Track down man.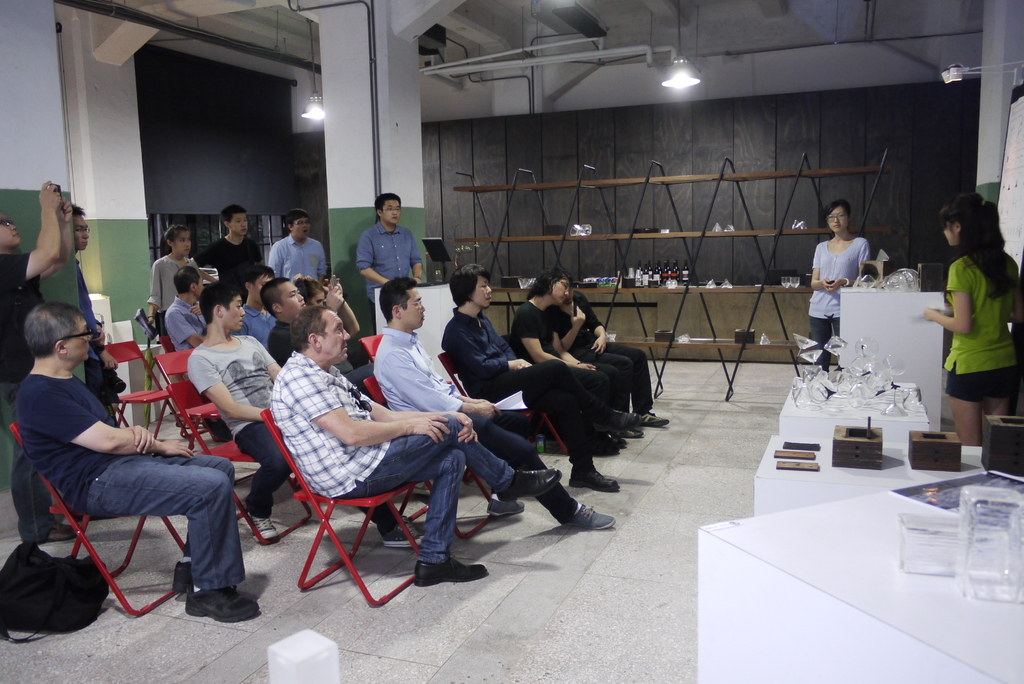
Tracked to [192, 204, 266, 297].
